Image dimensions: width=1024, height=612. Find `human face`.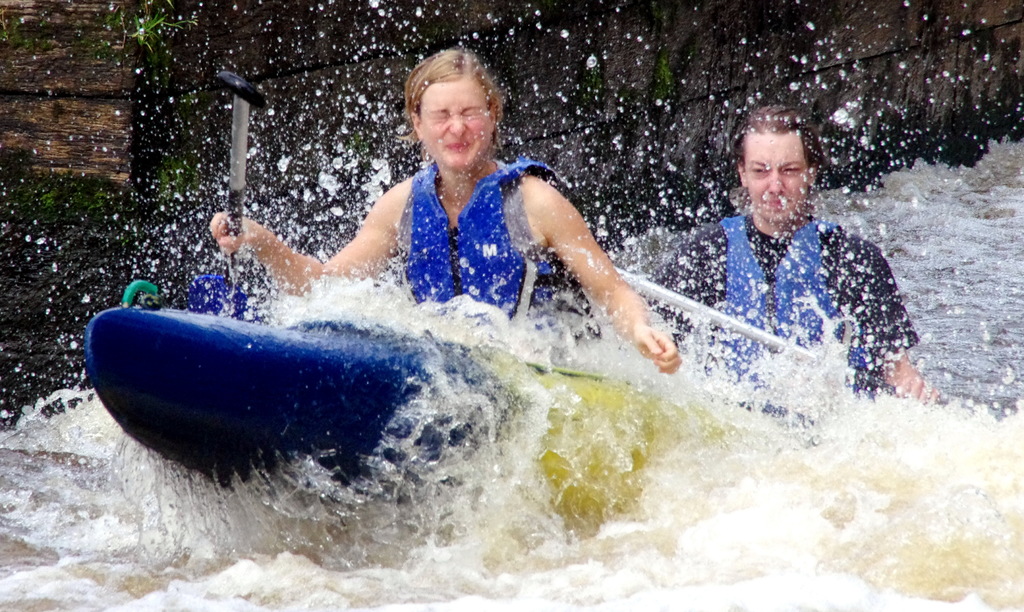
x1=742 y1=133 x2=806 y2=223.
